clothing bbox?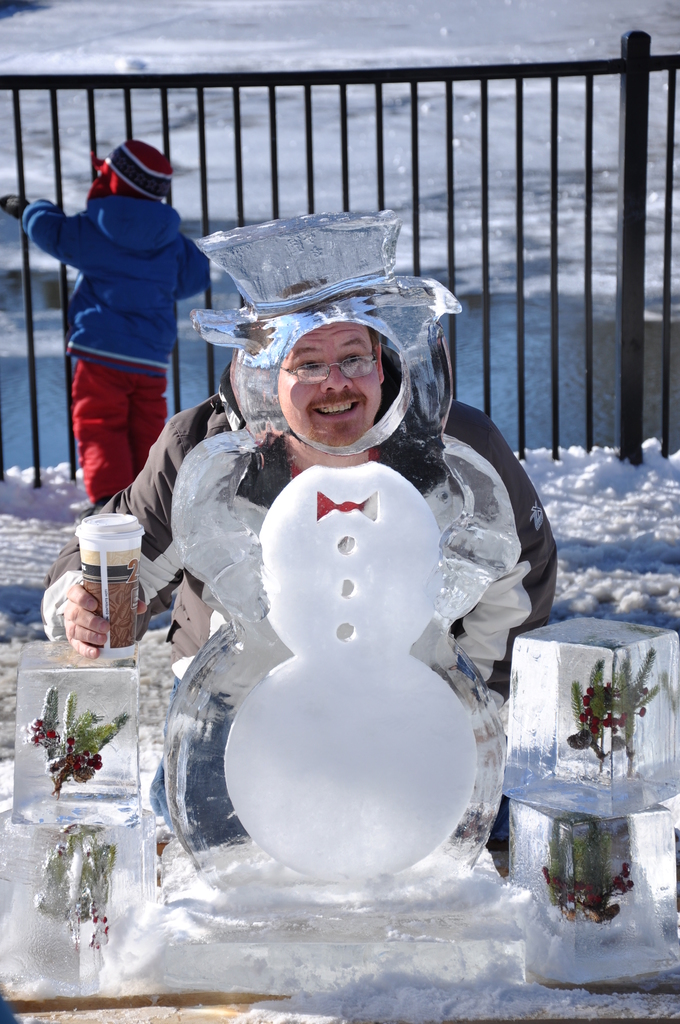
36 366 562 852
